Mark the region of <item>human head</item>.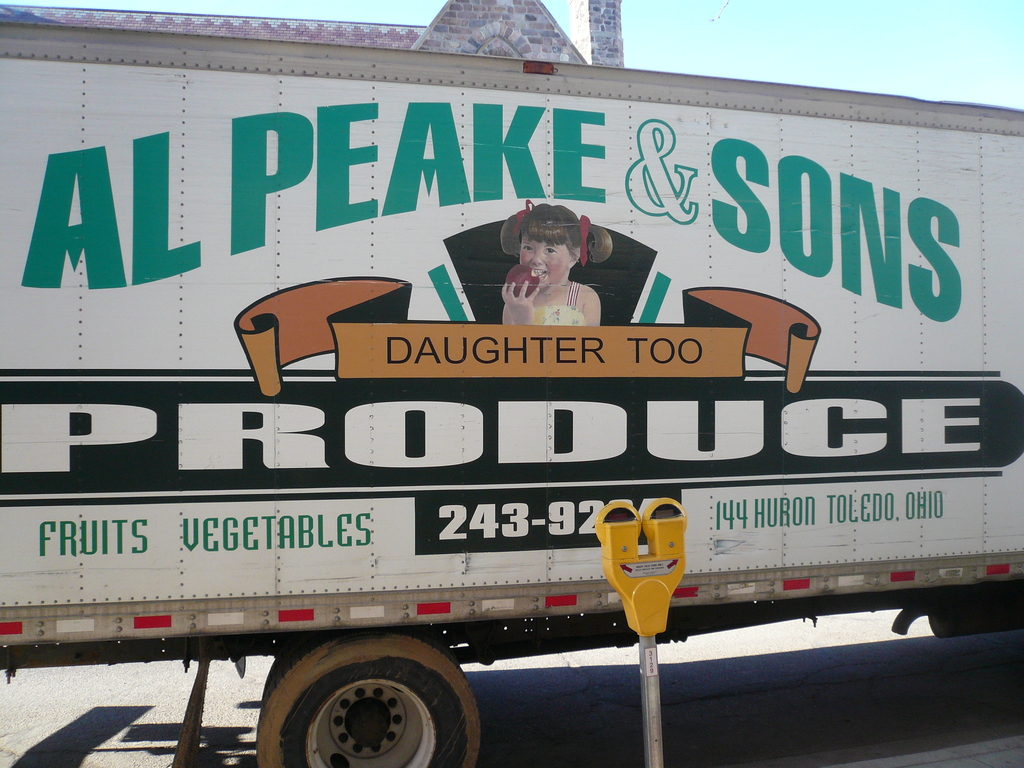
Region: [513, 195, 594, 293].
